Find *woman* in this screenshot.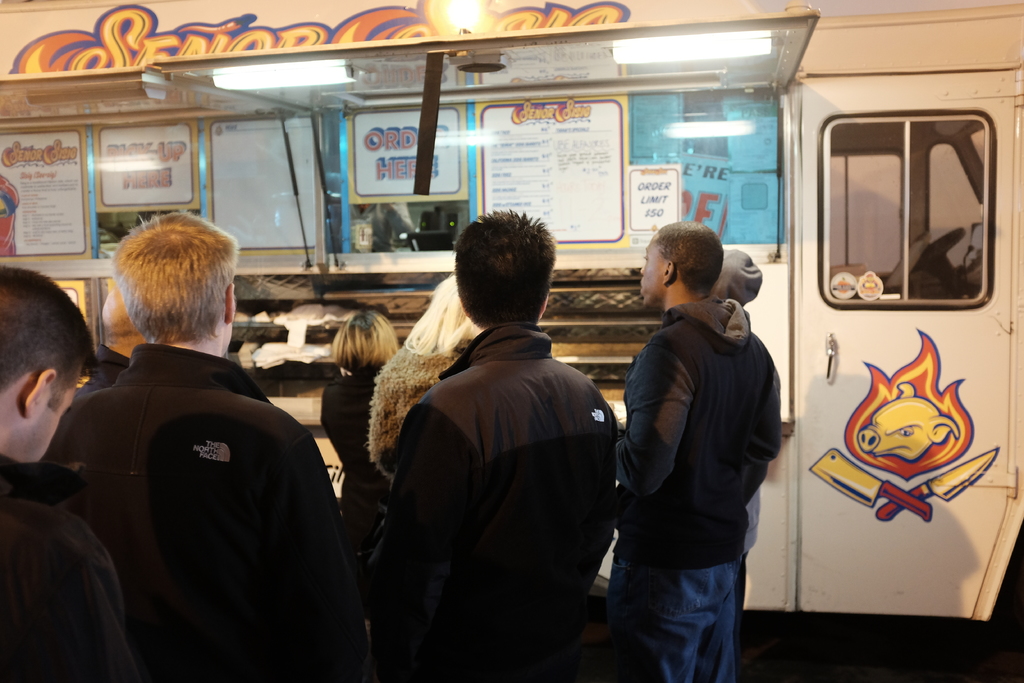
The bounding box for *woman* is BBox(312, 311, 402, 499).
